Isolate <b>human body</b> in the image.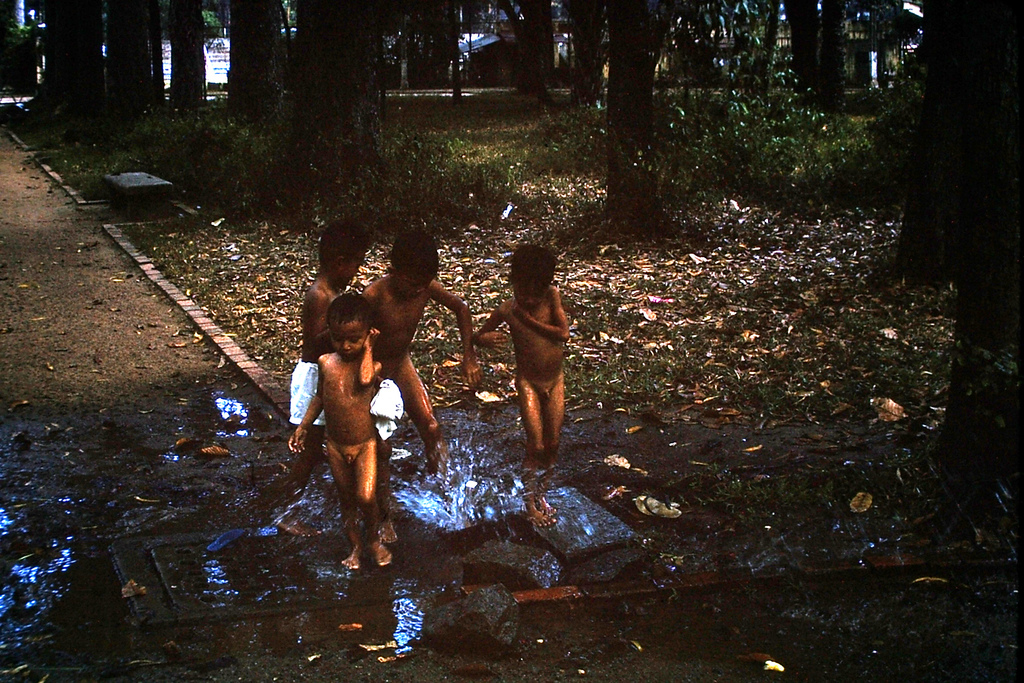
Isolated region: (left=494, top=254, right=584, bottom=475).
